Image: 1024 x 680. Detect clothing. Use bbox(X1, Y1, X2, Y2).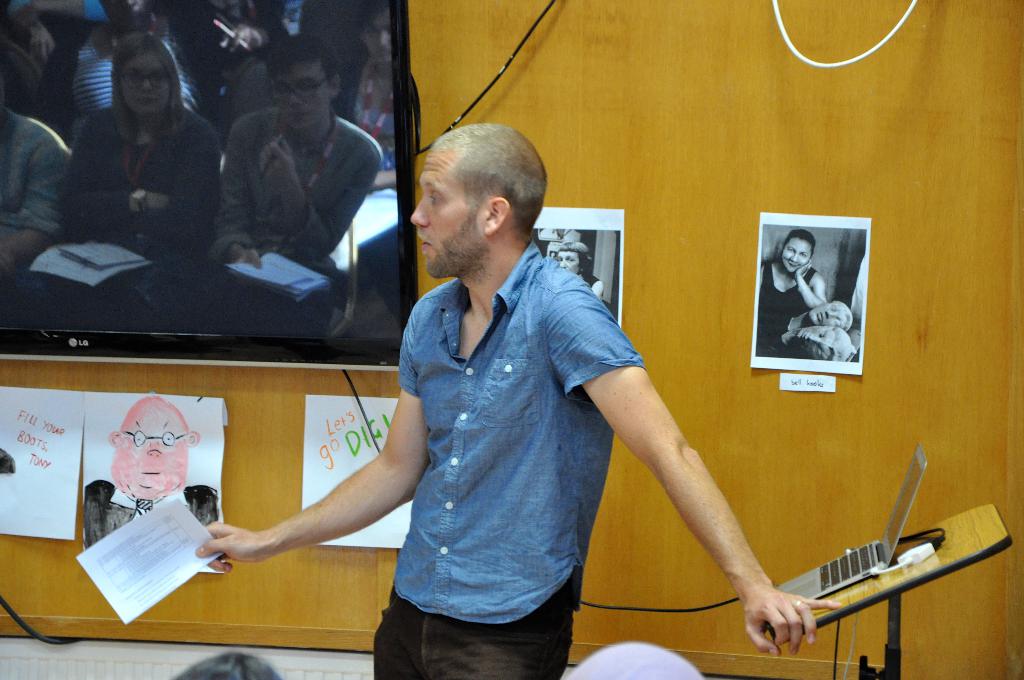
bbox(763, 252, 819, 362).
